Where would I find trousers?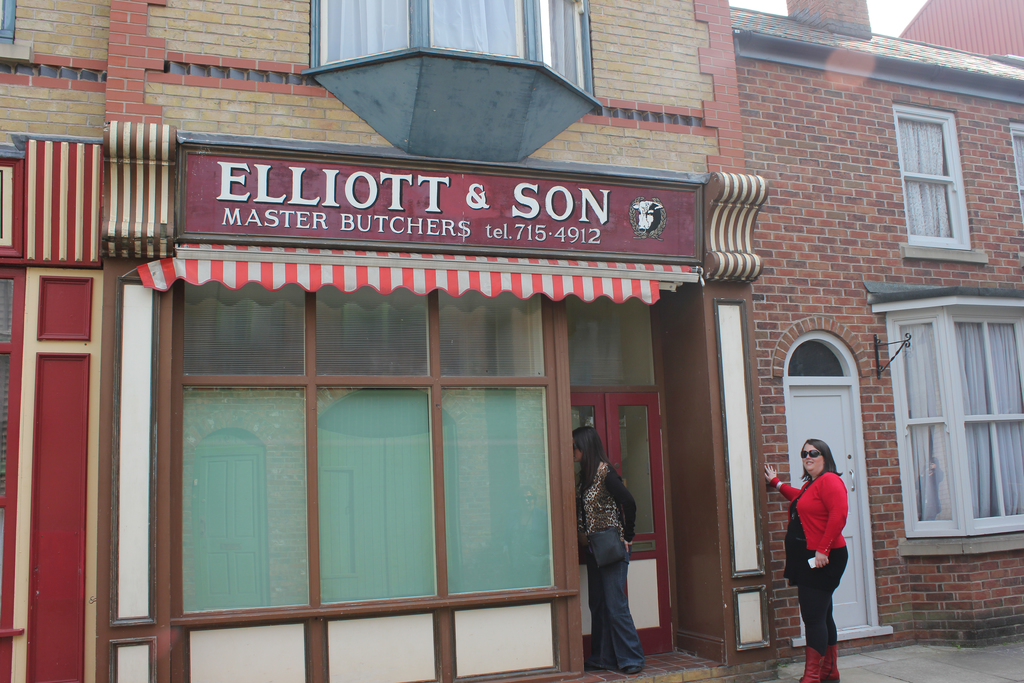
At detection(801, 554, 844, 654).
